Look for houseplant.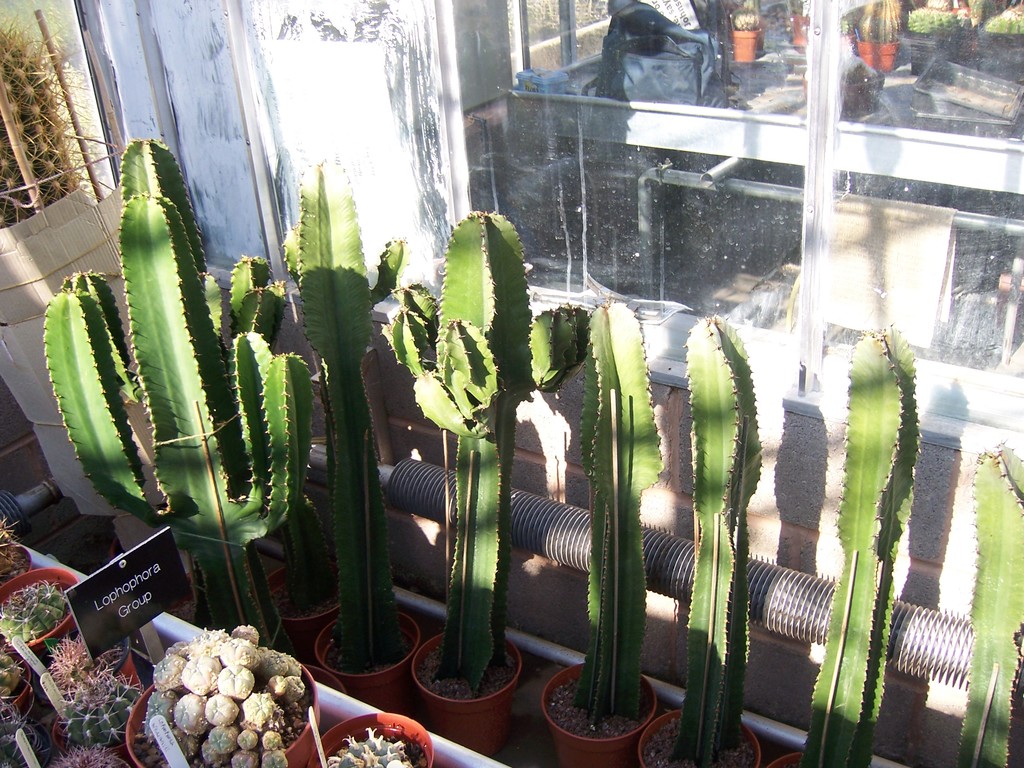
Found: 959:441:1023:767.
